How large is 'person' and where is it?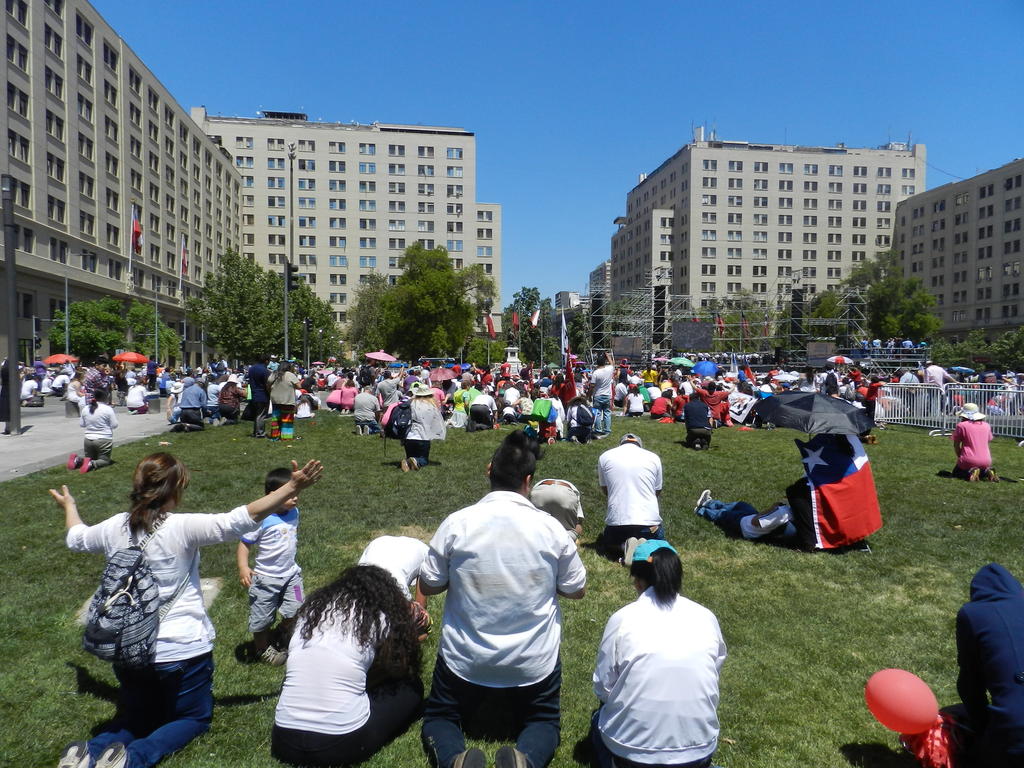
Bounding box: select_region(597, 536, 737, 767).
